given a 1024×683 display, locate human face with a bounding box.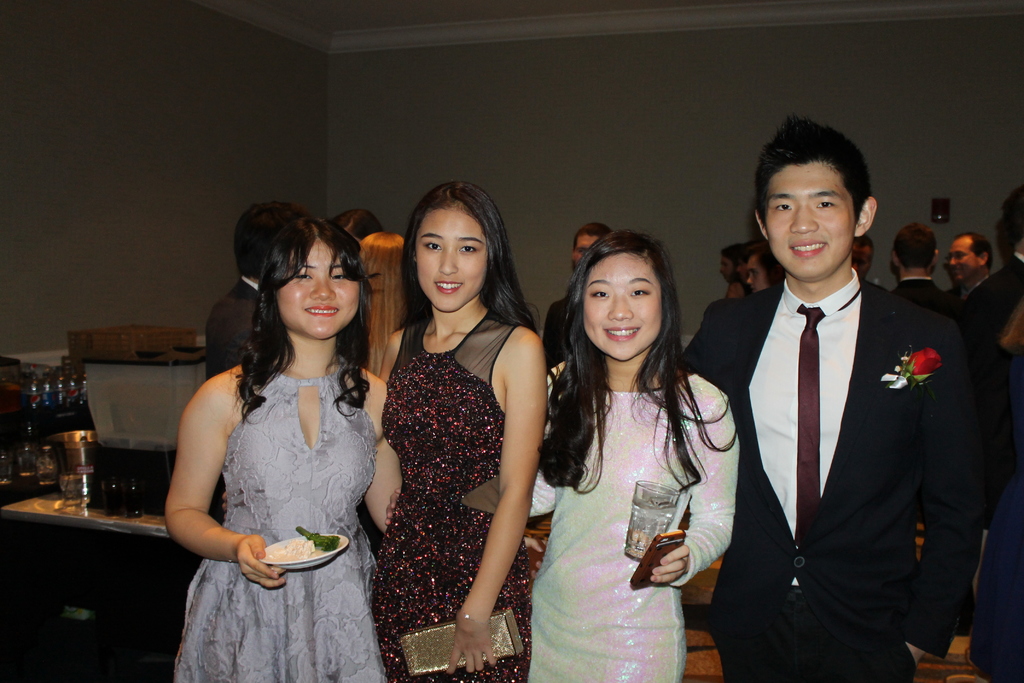
Located: 746, 252, 769, 293.
